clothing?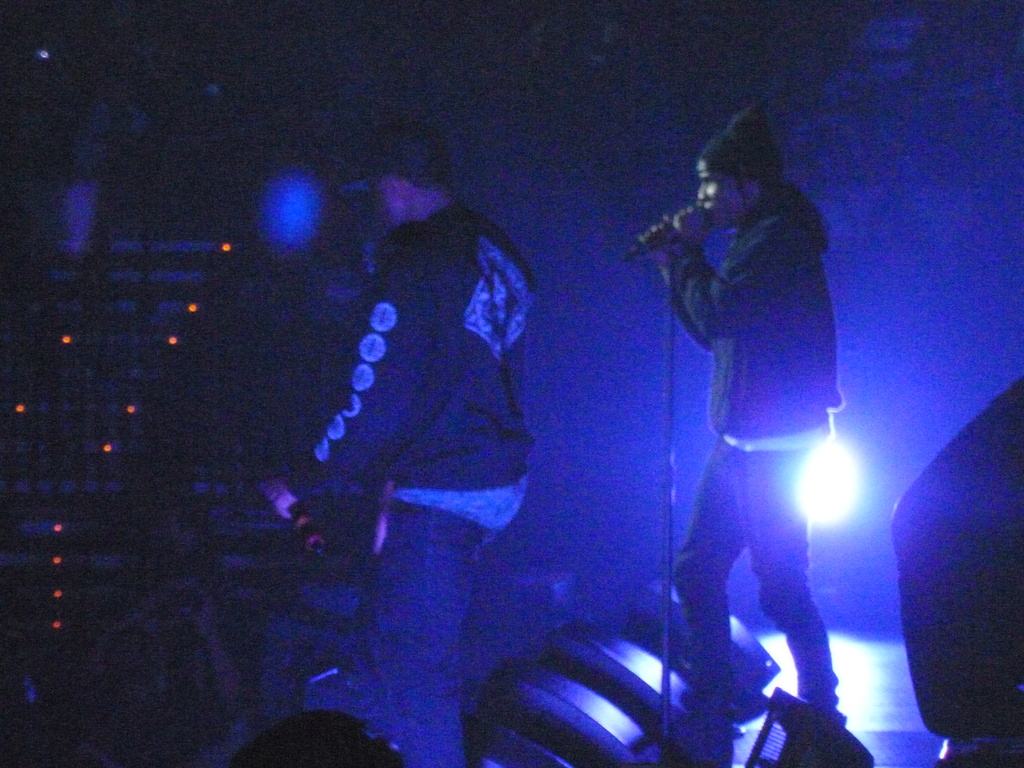
crop(646, 227, 844, 755)
